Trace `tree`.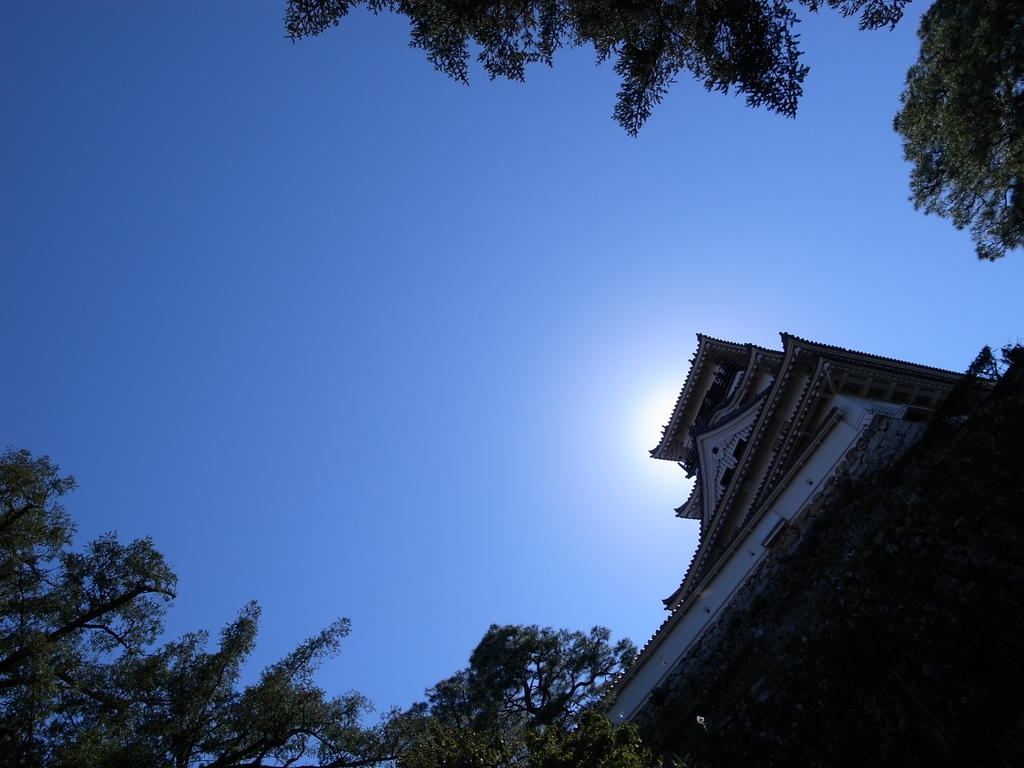
Traced to {"x1": 894, "y1": 6, "x2": 1016, "y2": 296}.
